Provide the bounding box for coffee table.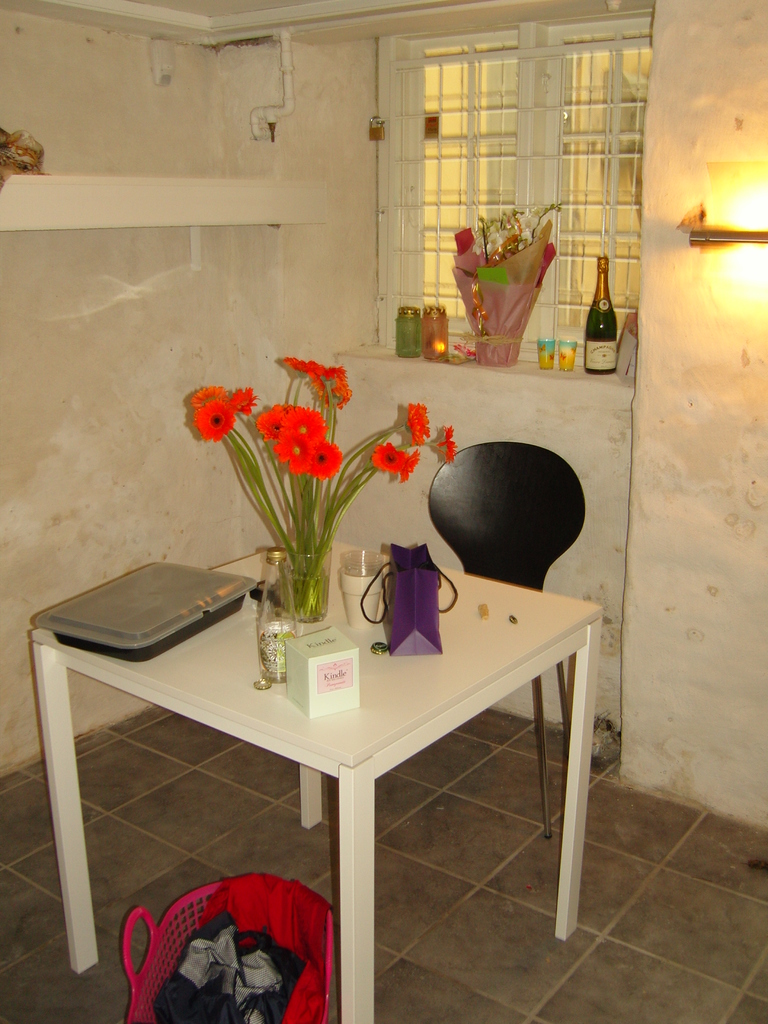
region(0, 458, 609, 995).
